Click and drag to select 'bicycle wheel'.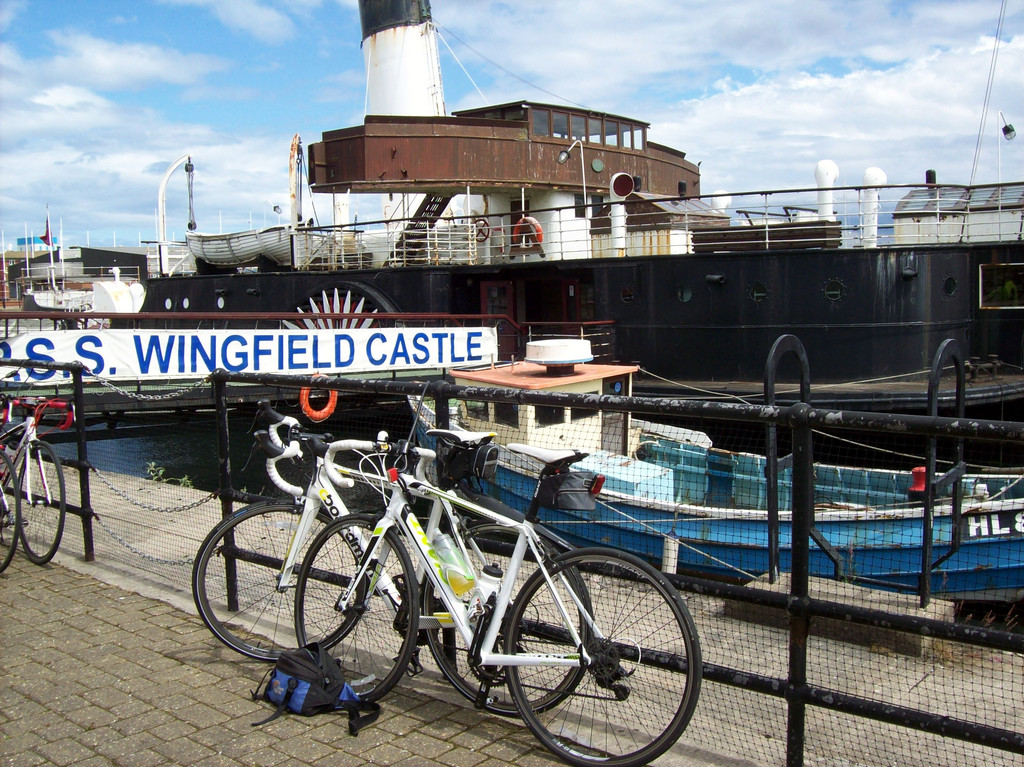
Selection: 289, 508, 421, 703.
